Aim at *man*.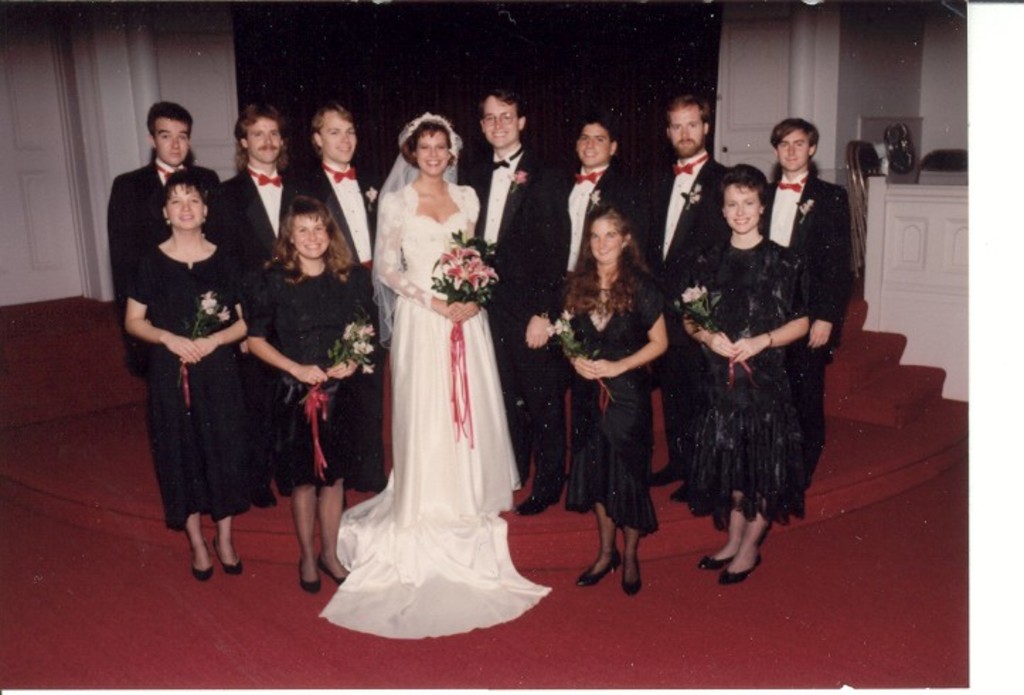
Aimed at (x1=555, y1=115, x2=644, y2=514).
